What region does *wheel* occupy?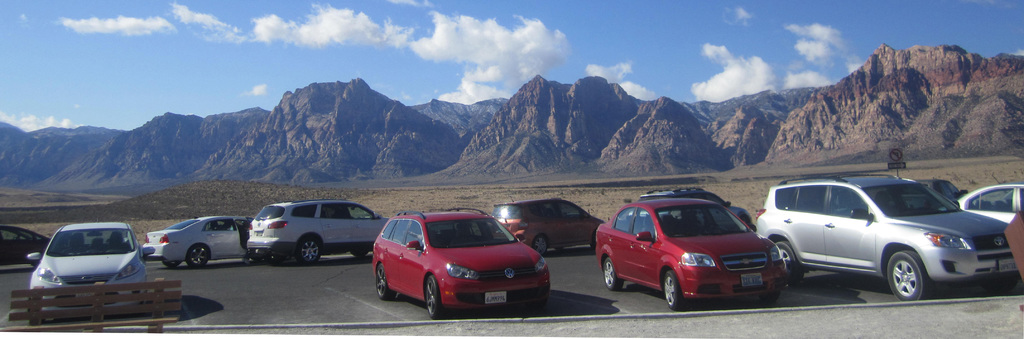
rect(375, 261, 395, 299).
